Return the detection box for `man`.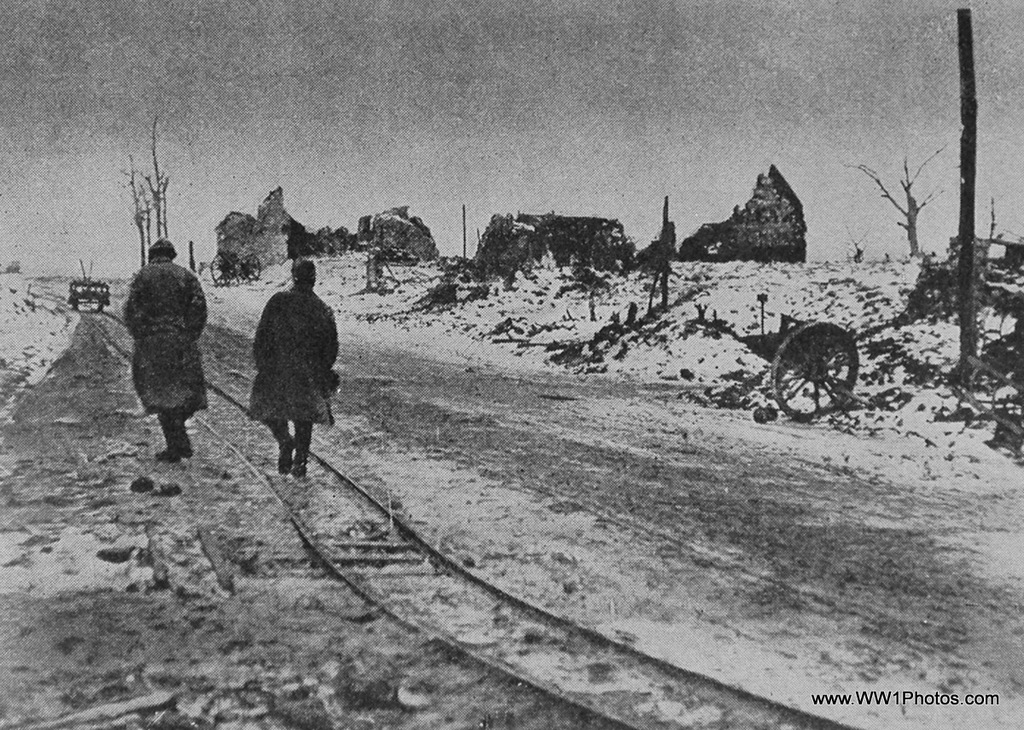
x1=109 y1=226 x2=210 y2=471.
